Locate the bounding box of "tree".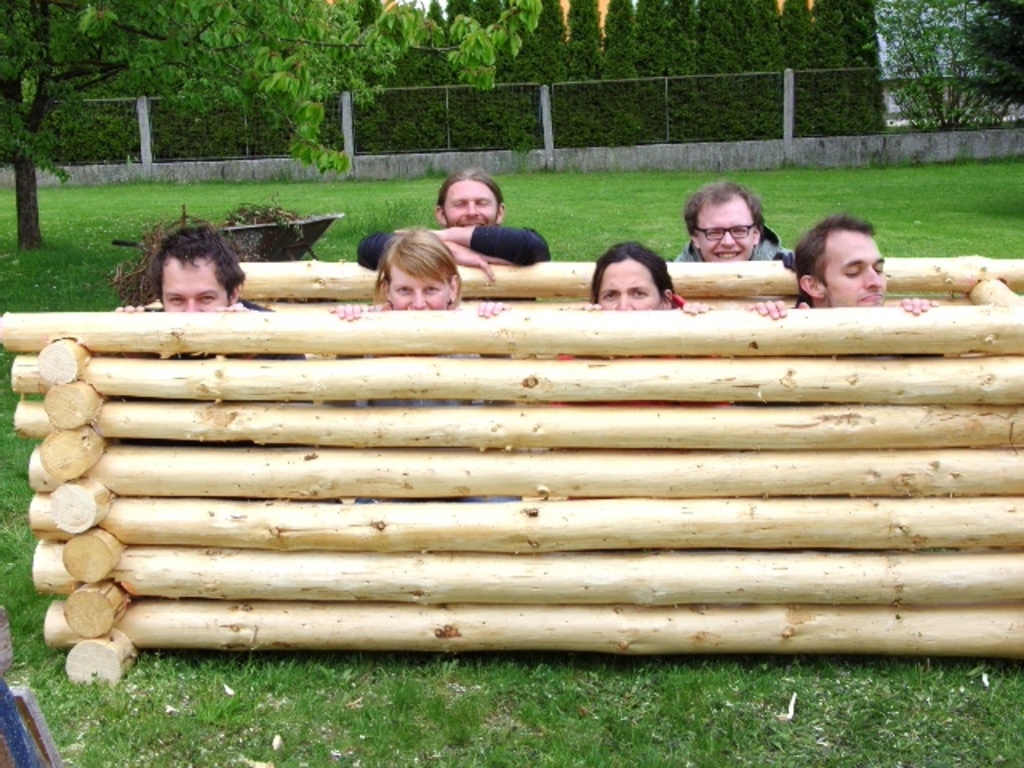
Bounding box: x1=597 y1=0 x2=637 y2=146.
